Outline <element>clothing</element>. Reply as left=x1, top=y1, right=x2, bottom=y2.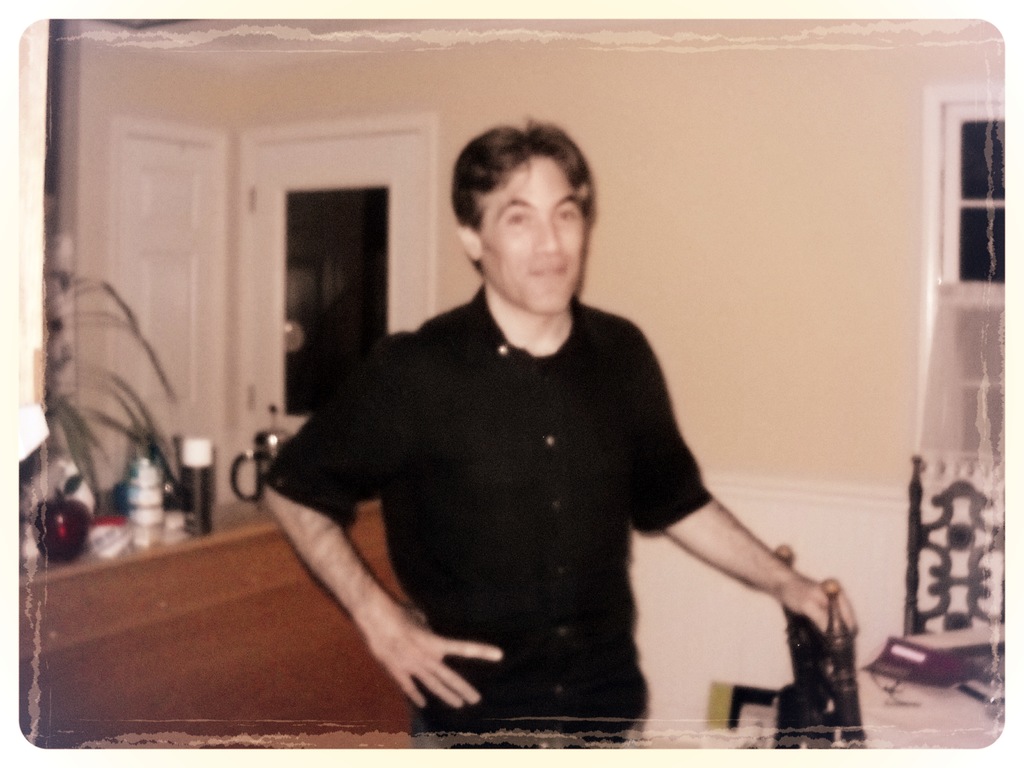
left=280, top=243, right=778, bottom=734.
